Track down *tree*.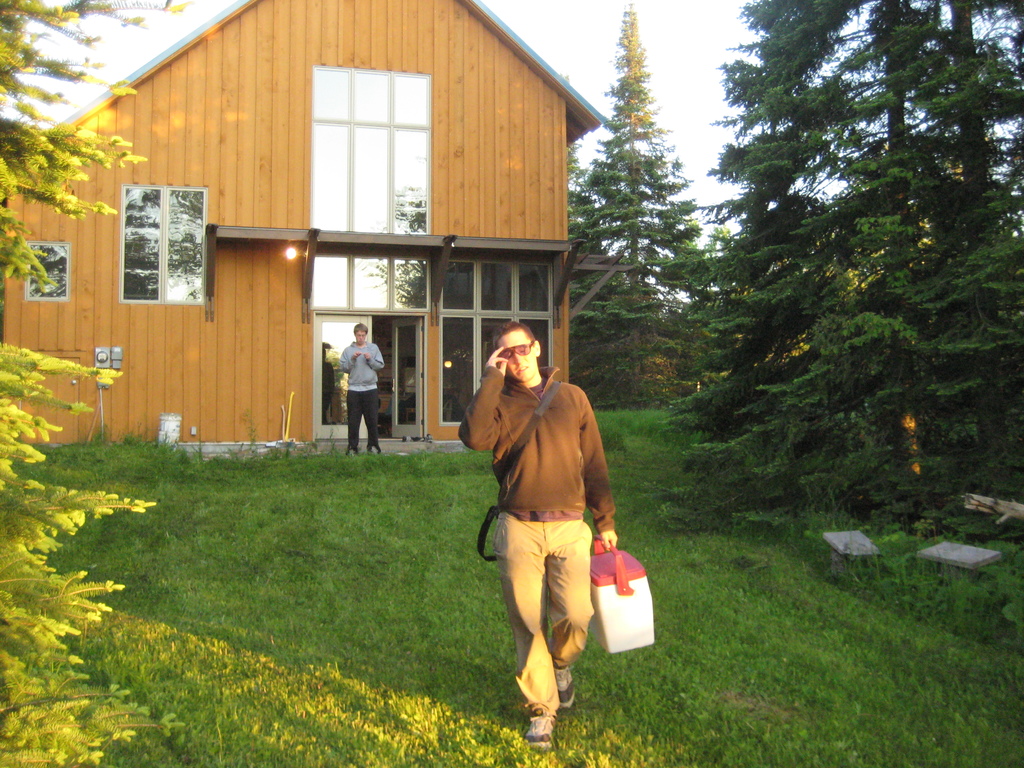
Tracked to x1=561 y1=0 x2=1023 y2=526.
